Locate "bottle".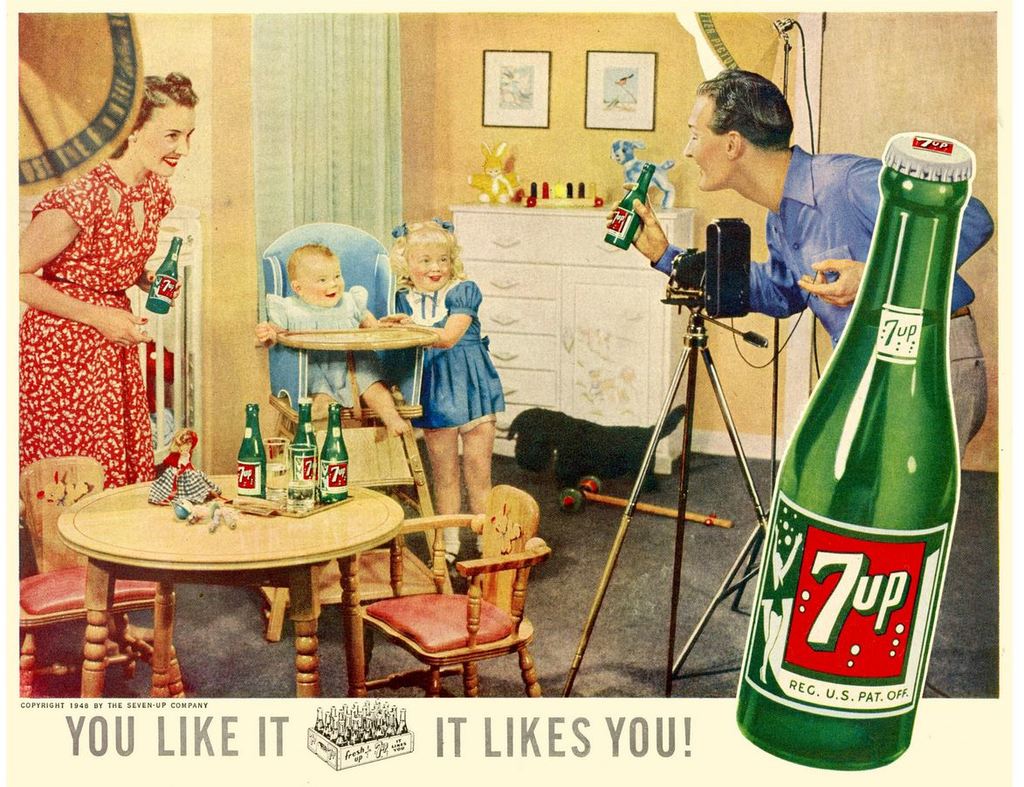
Bounding box: locate(603, 161, 656, 253).
